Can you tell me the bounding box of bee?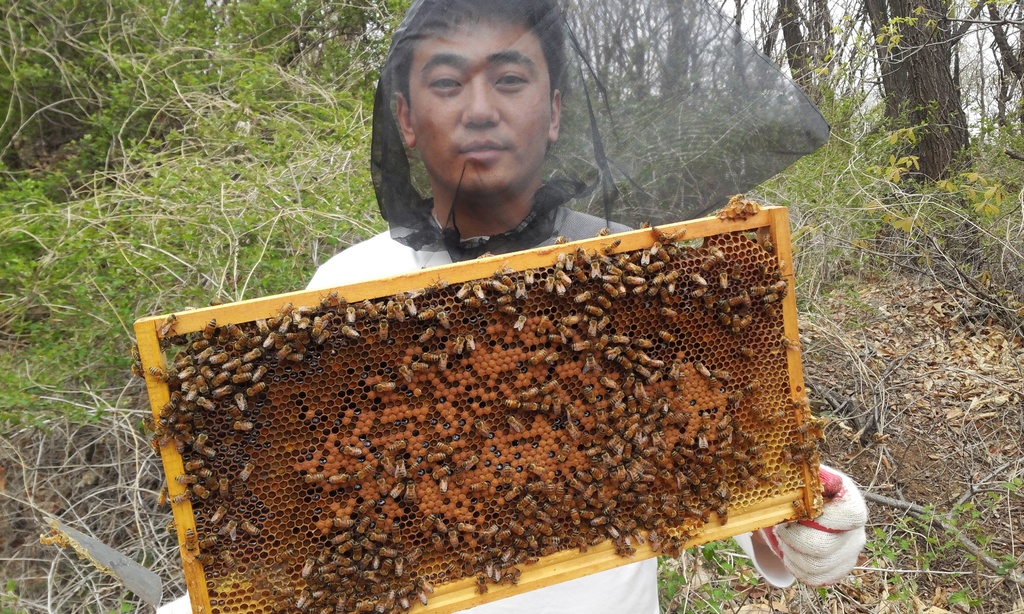
192:314:214:340.
